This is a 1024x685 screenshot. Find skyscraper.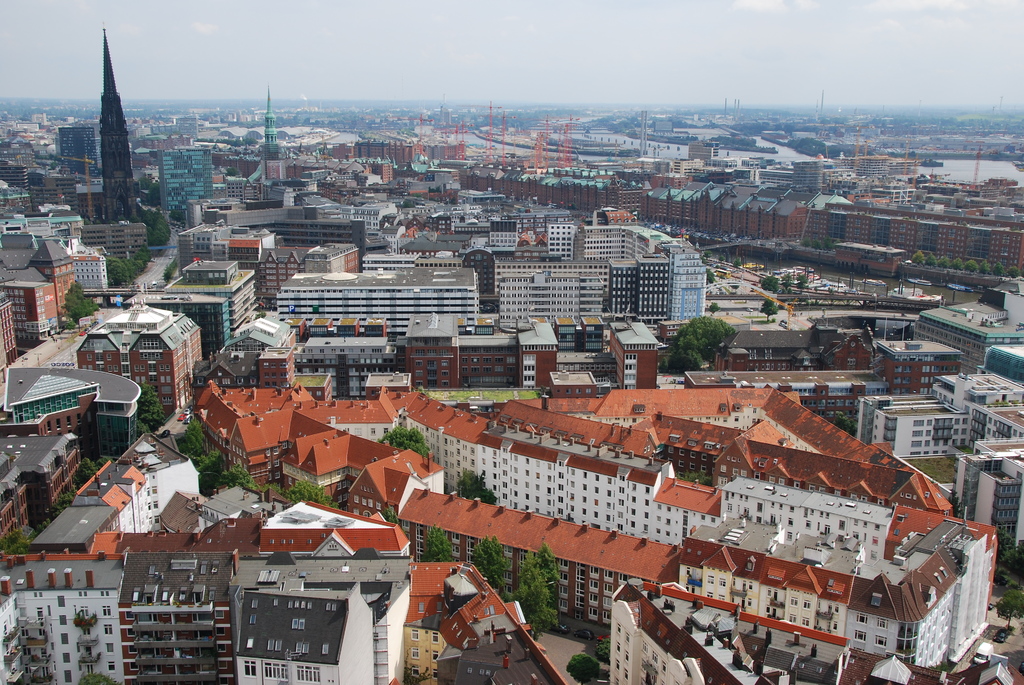
Bounding box: {"x1": 610, "y1": 320, "x2": 656, "y2": 390}.
